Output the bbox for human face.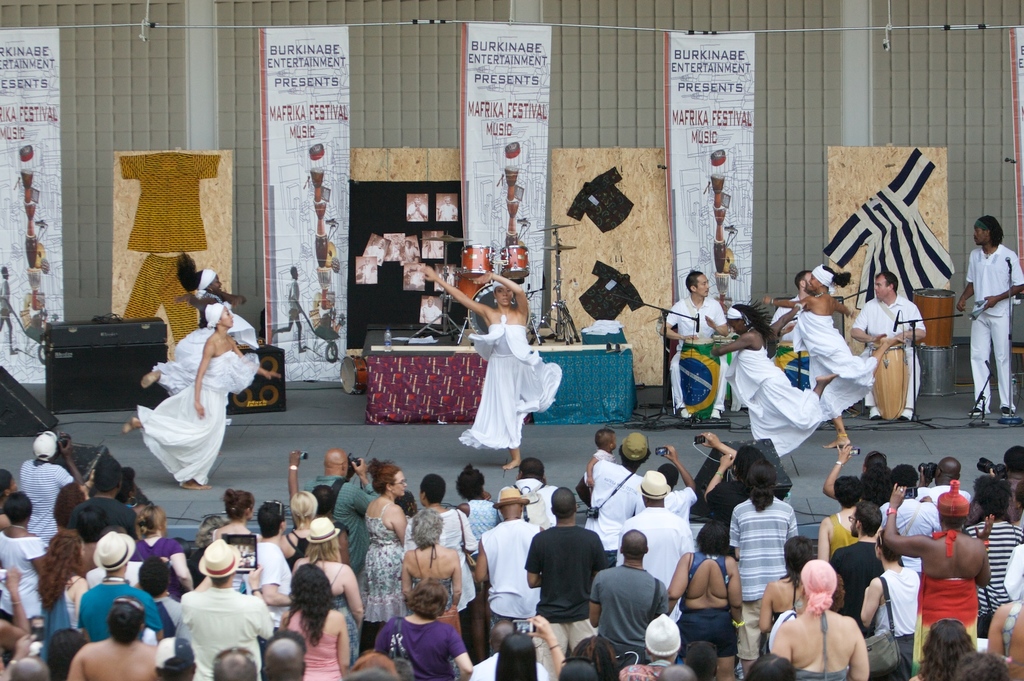
Rect(732, 319, 745, 335).
